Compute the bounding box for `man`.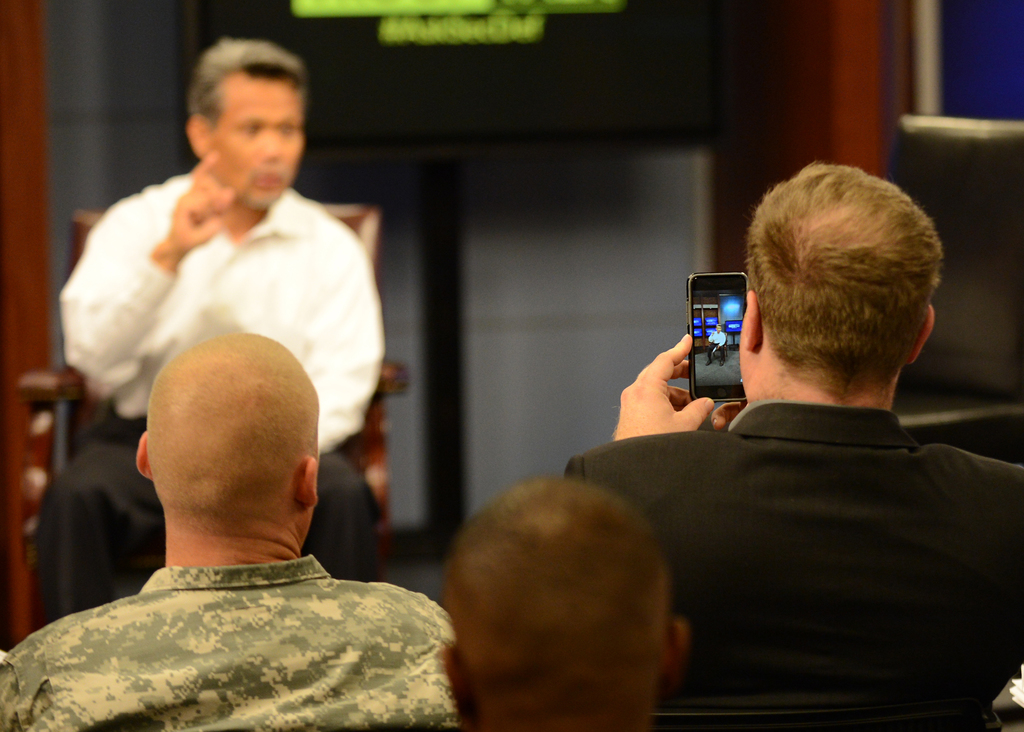
0/332/469/731.
